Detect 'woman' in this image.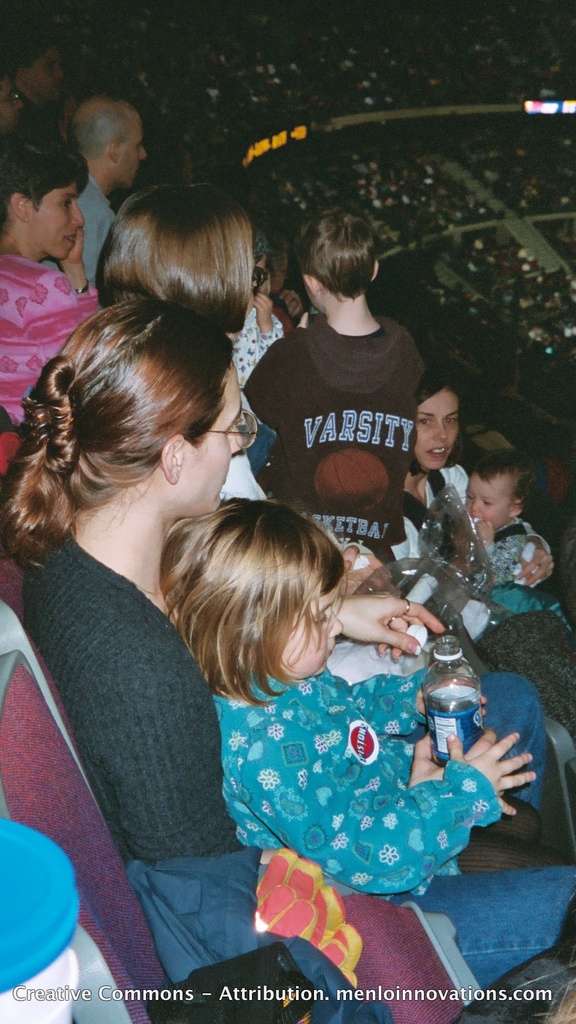
Detection: 0:129:106:423.
